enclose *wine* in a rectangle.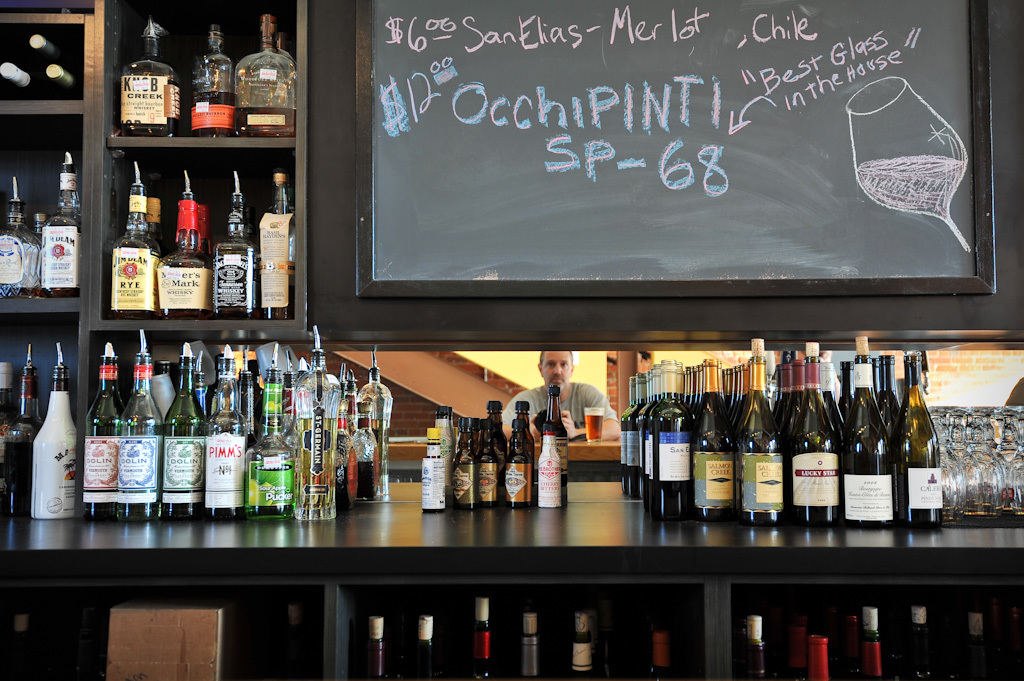
bbox(24, 33, 67, 59).
